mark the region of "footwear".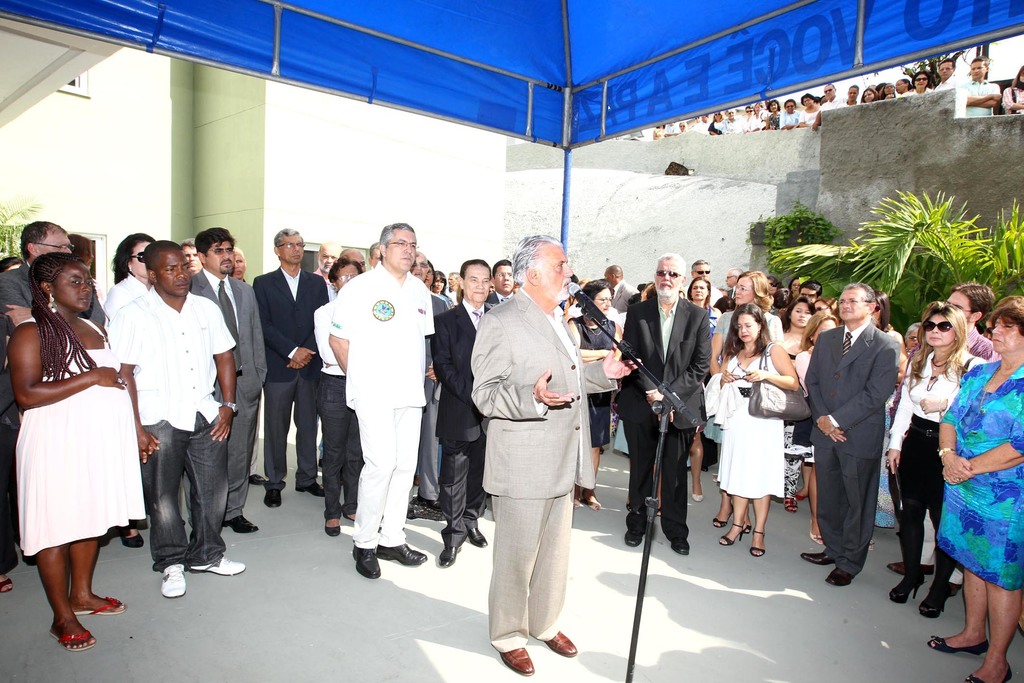
Region: (x1=248, y1=471, x2=269, y2=484).
